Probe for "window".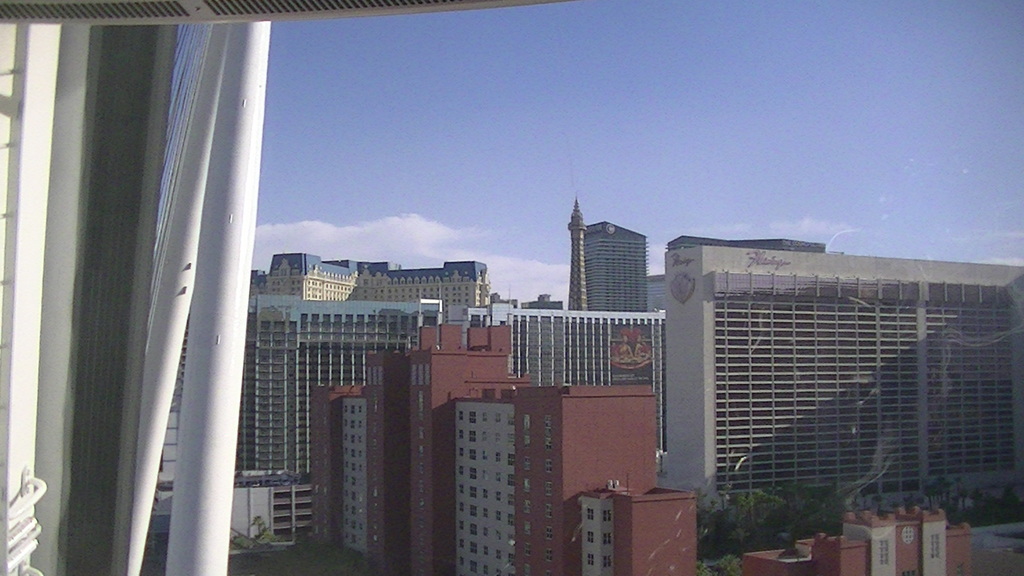
Probe result: 456:483:464:495.
